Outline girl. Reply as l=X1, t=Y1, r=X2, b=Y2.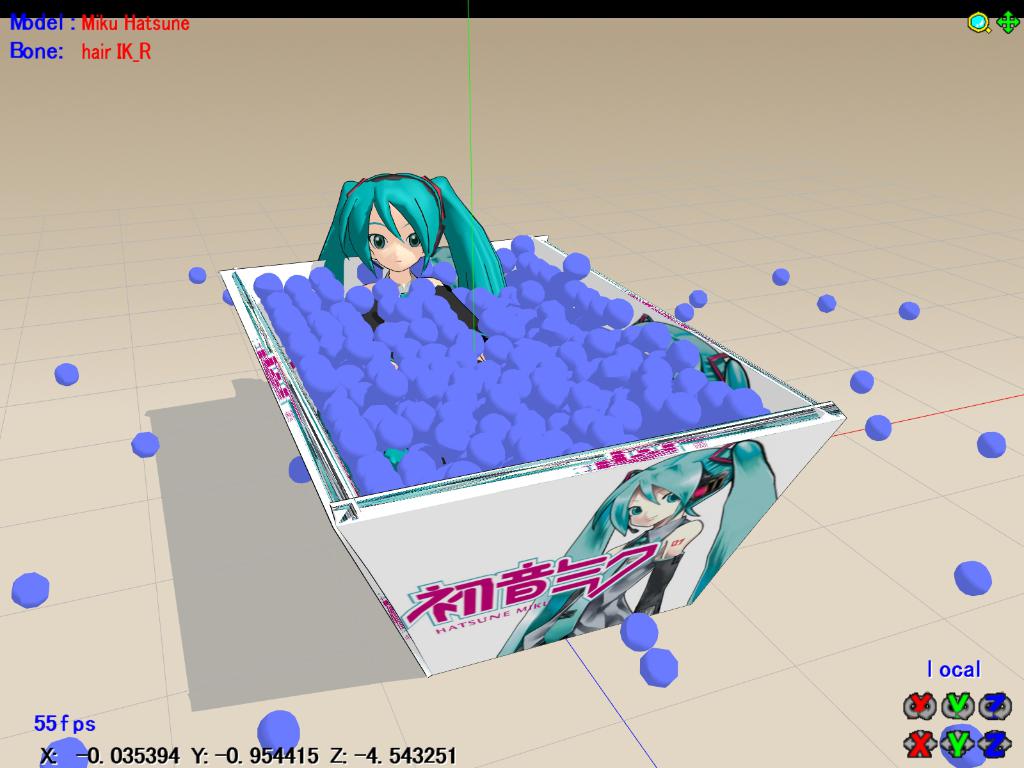
l=314, t=163, r=514, b=339.
